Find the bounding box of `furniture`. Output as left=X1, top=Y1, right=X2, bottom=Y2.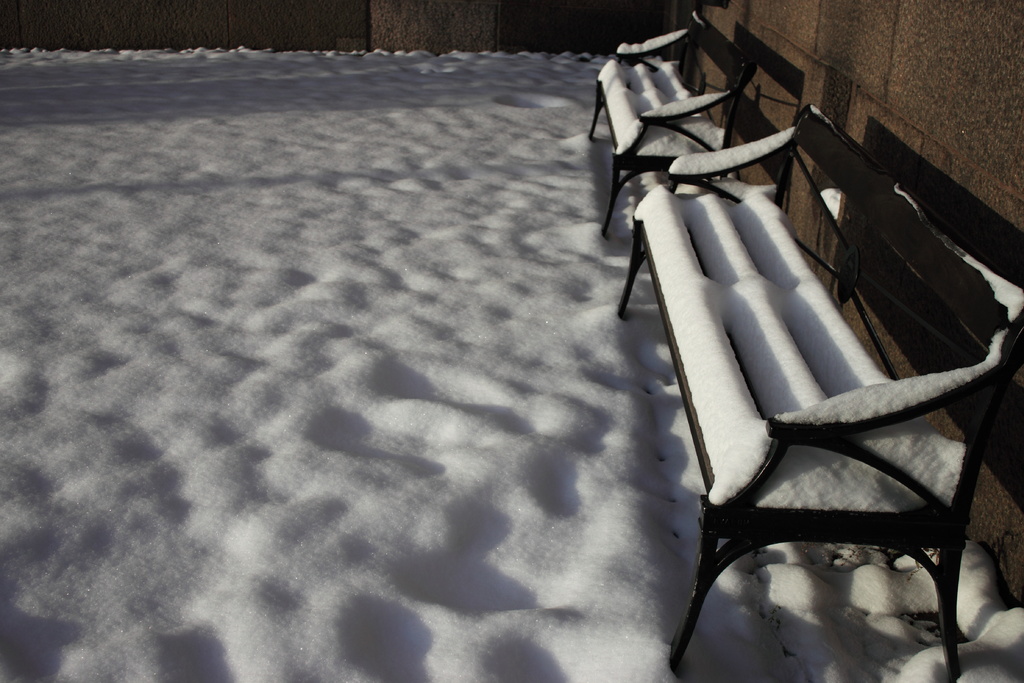
left=589, top=10, right=758, bottom=235.
